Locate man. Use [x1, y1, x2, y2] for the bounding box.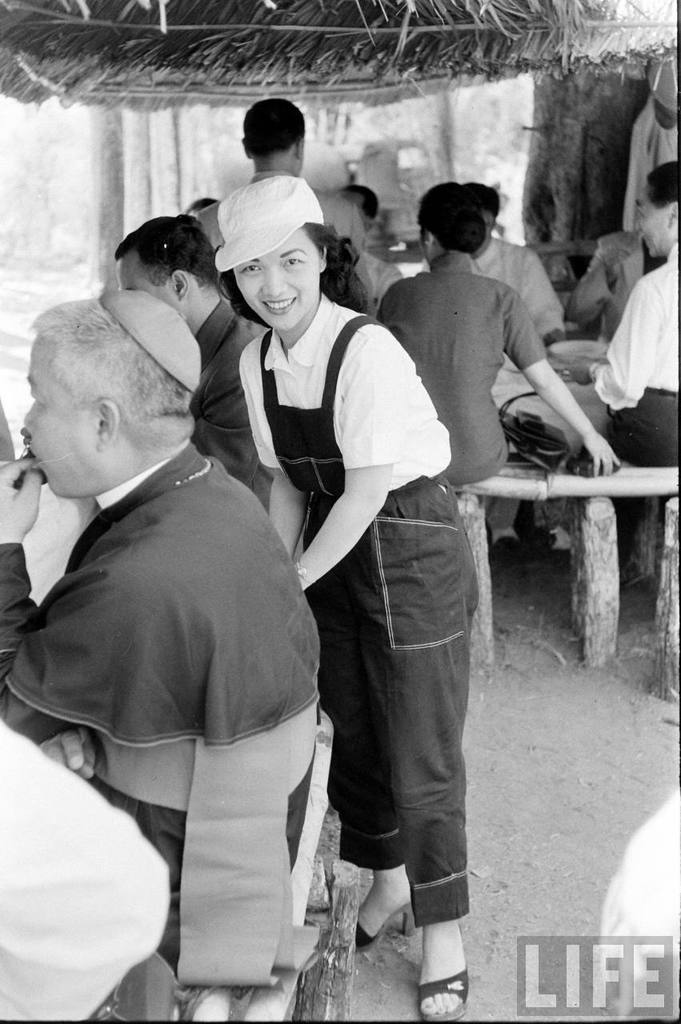
[570, 228, 671, 342].
